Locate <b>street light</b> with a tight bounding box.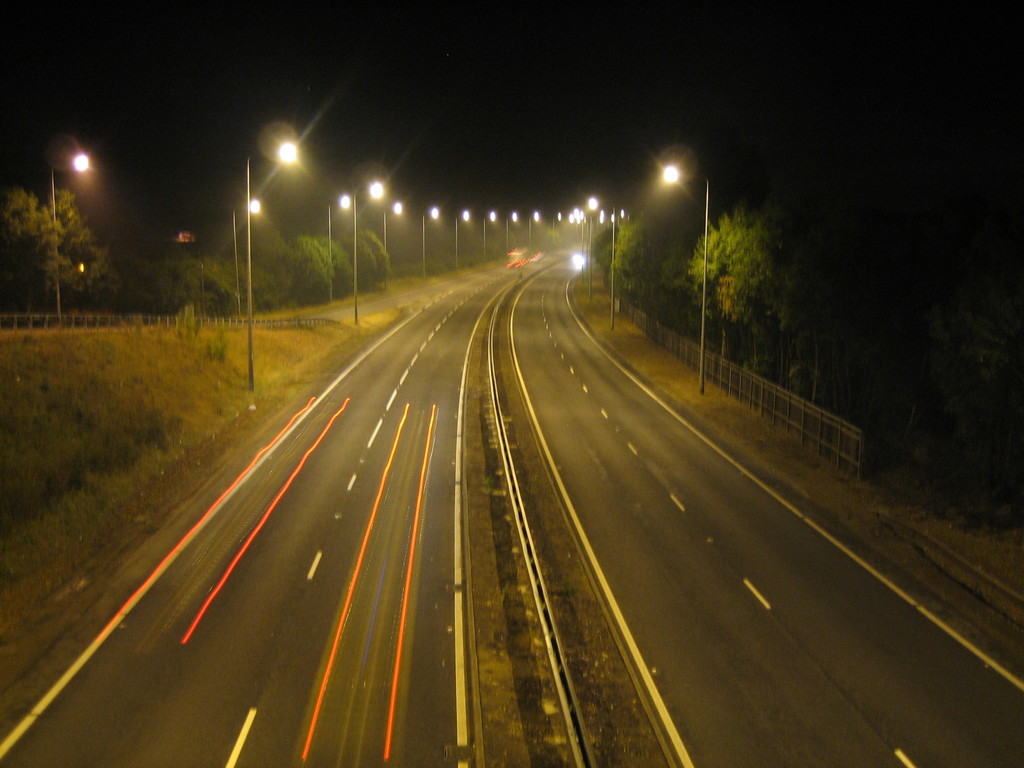
598 199 616 321.
